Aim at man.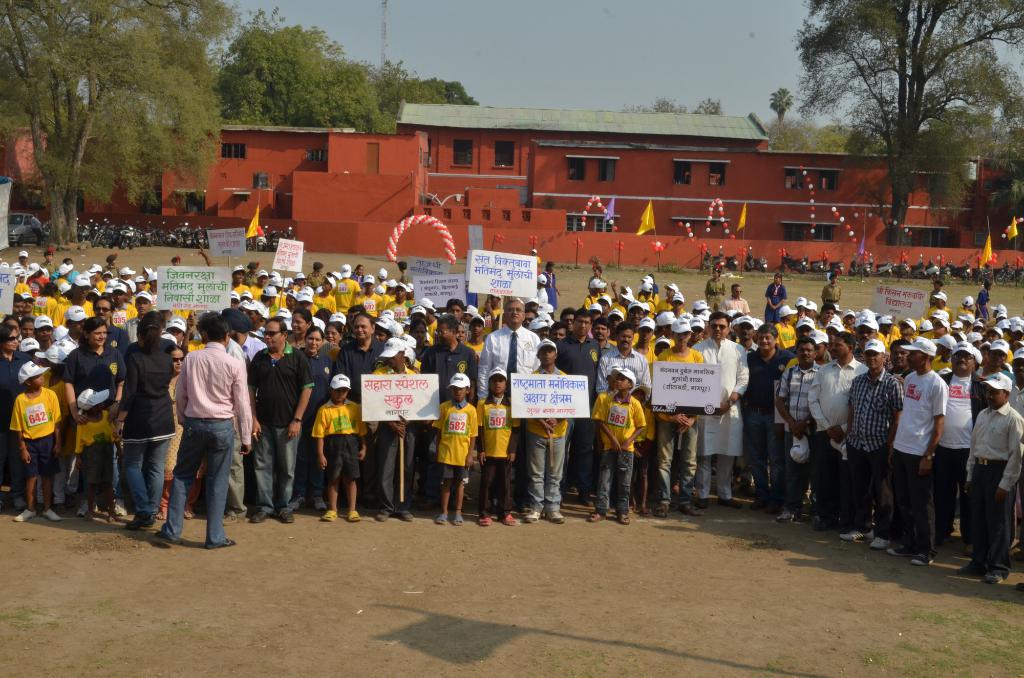
Aimed at 742:322:800:517.
